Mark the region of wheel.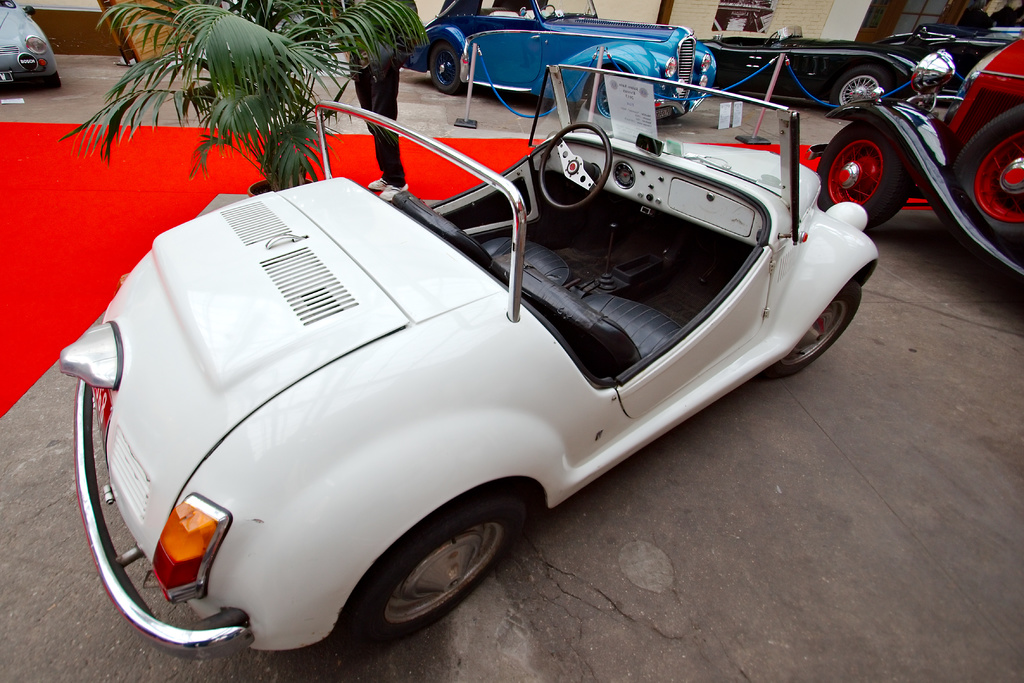
Region: crop(829, 65, 885, 108).
